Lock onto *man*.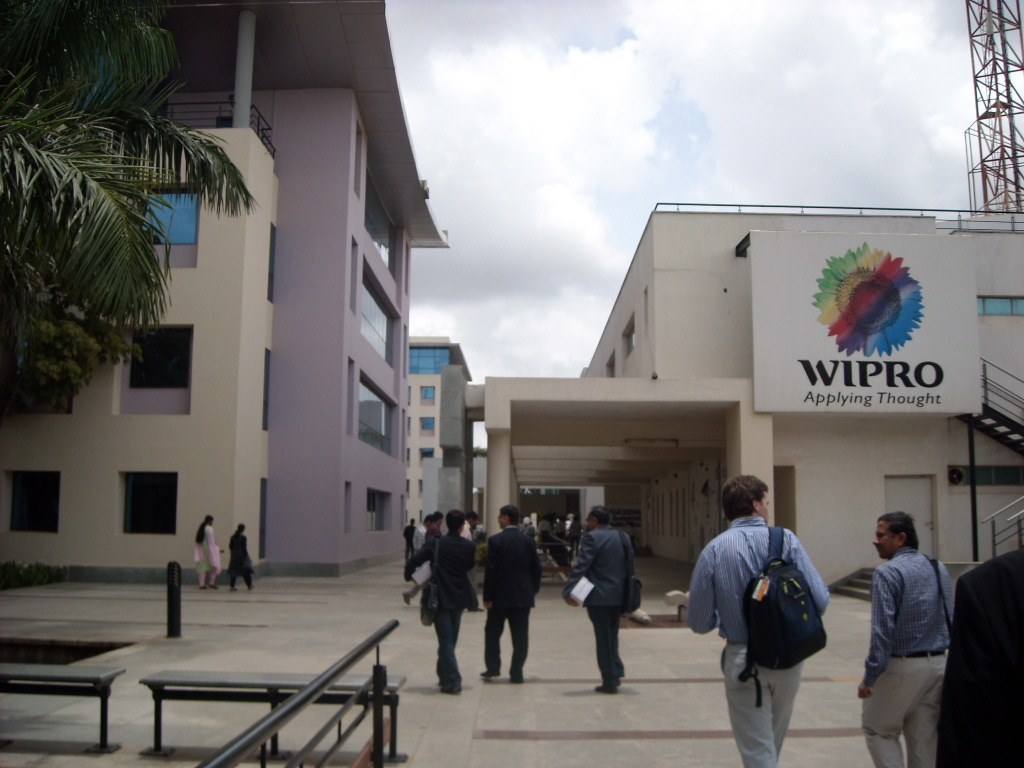
Locked: (x1=563, y1=503, x2=642, y2=688).
